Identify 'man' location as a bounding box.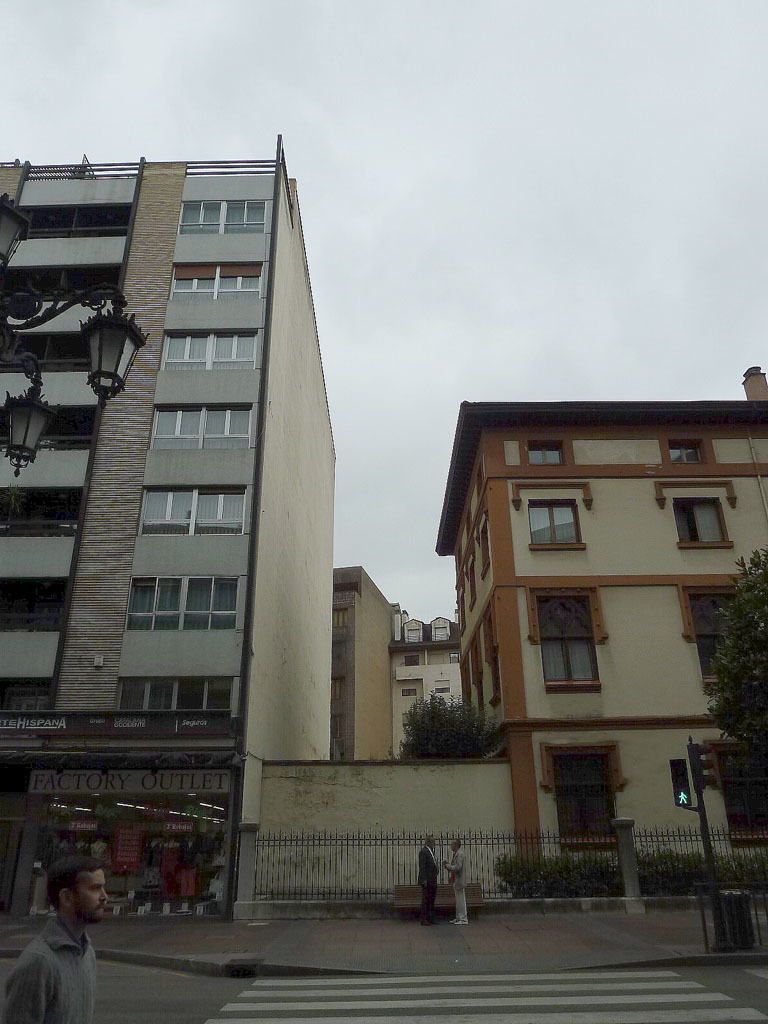
7/860/116/1023.
